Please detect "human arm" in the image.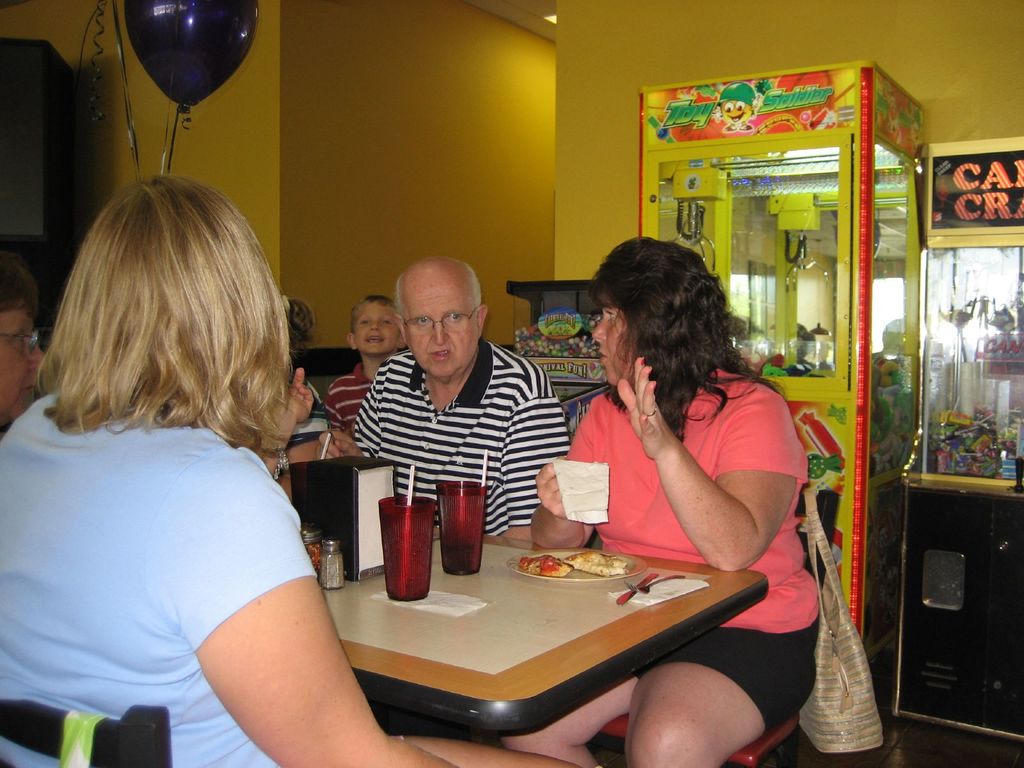
500:396:569:540.
